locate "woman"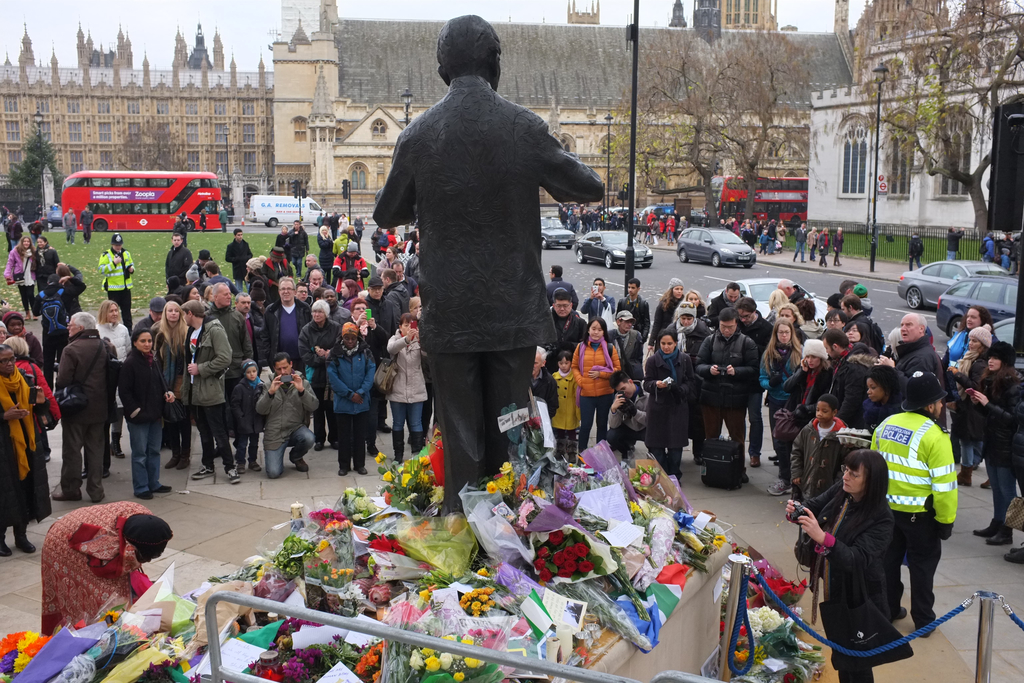
BBox(33, 231, 59, 300)
